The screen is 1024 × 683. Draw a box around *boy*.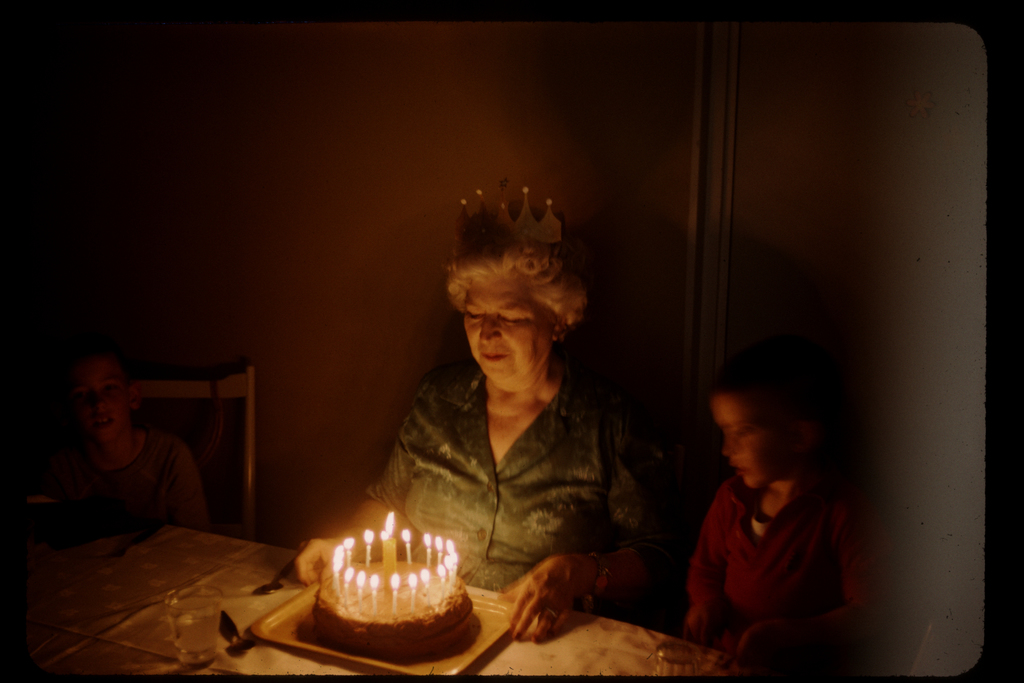
683/363/882/675.
